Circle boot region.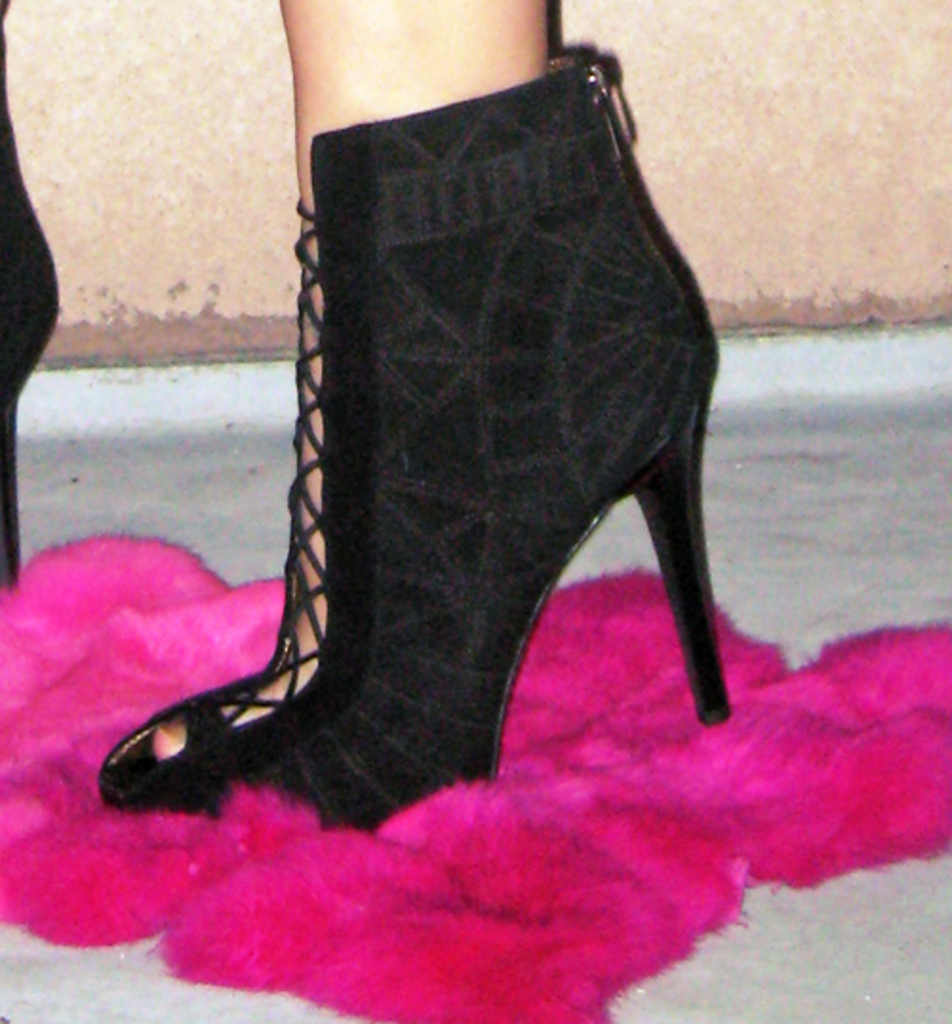
Region: detection(0, 53, 70, 584).
